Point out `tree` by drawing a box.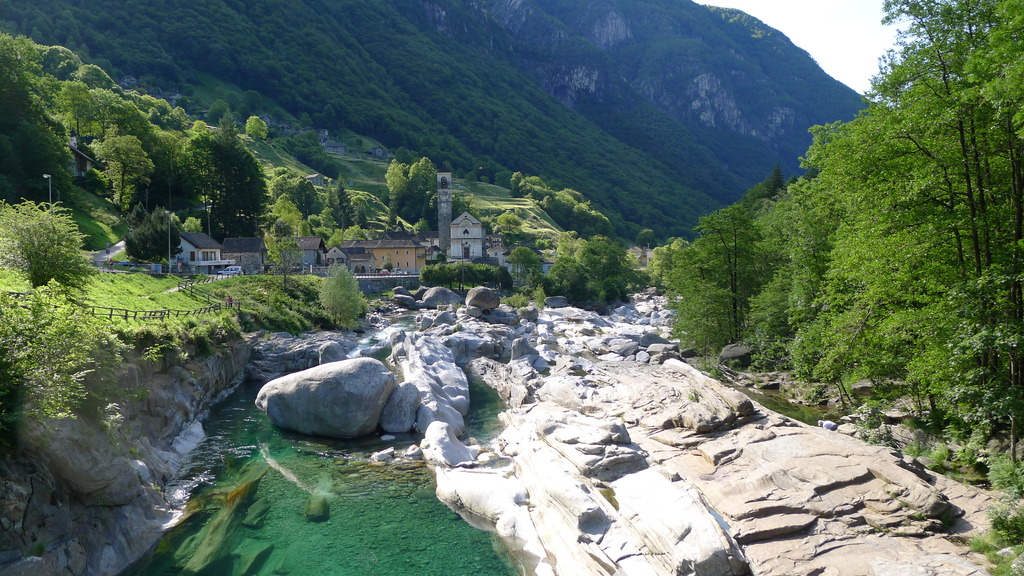
(264,161,414,247).
